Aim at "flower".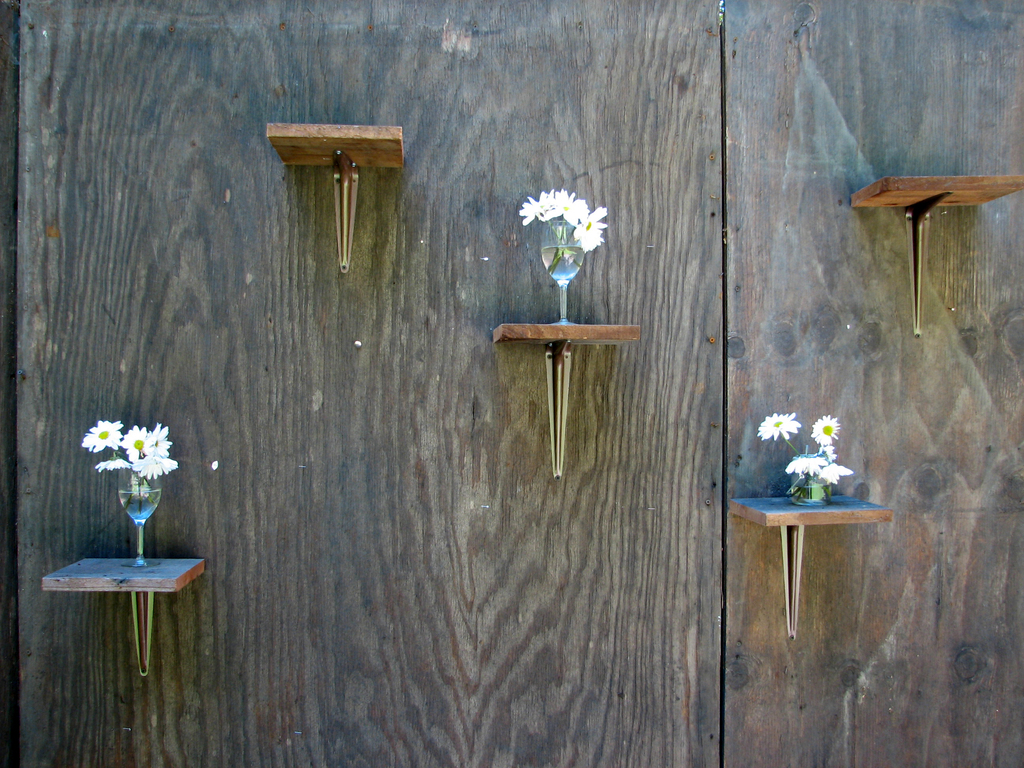
Aimed at 822/458/854/484.
